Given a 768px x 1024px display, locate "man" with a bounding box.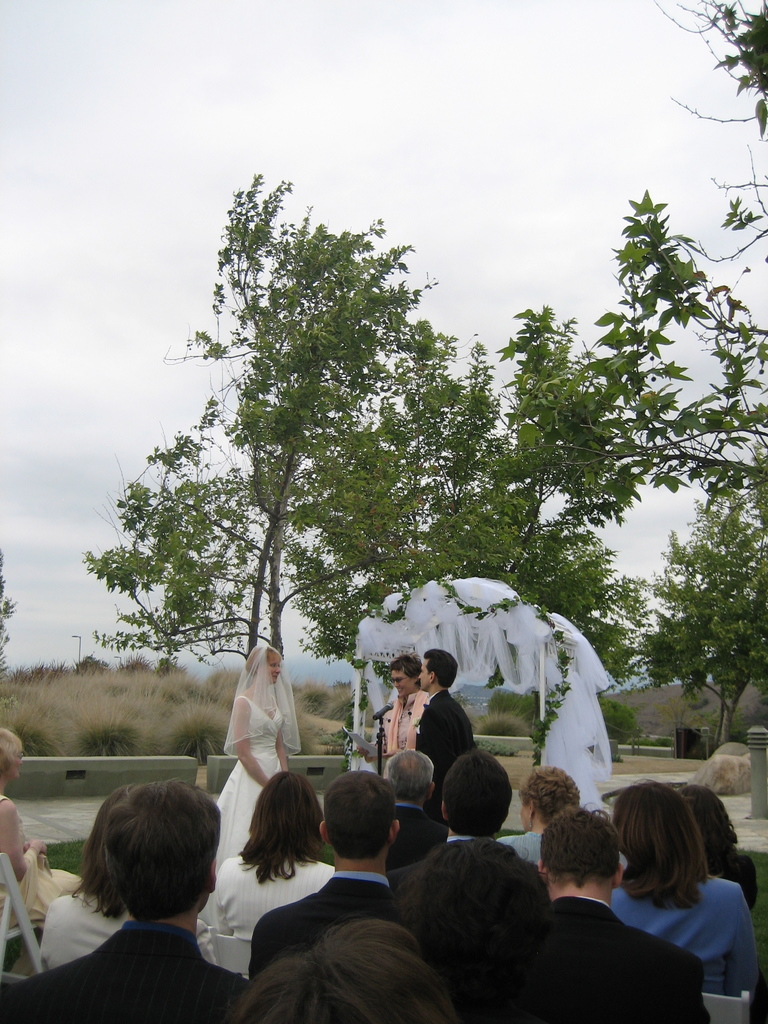
Located: pyautogui.locateOnScreen(415, 734, 543, 863).
